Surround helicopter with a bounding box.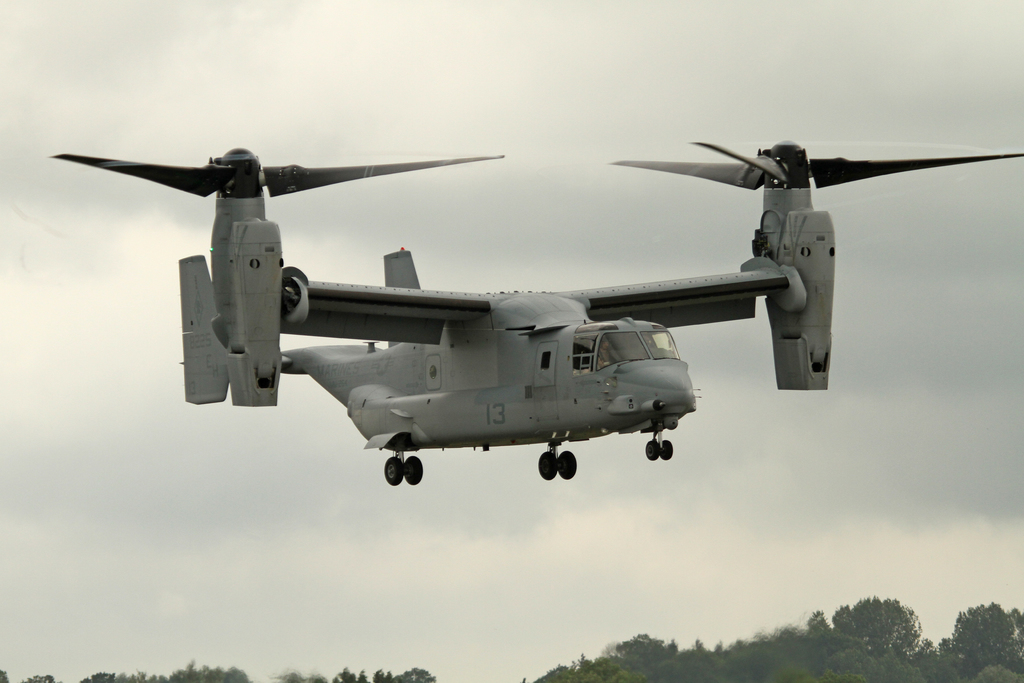
[left=56, top=101, right=1004, bottom=507].
